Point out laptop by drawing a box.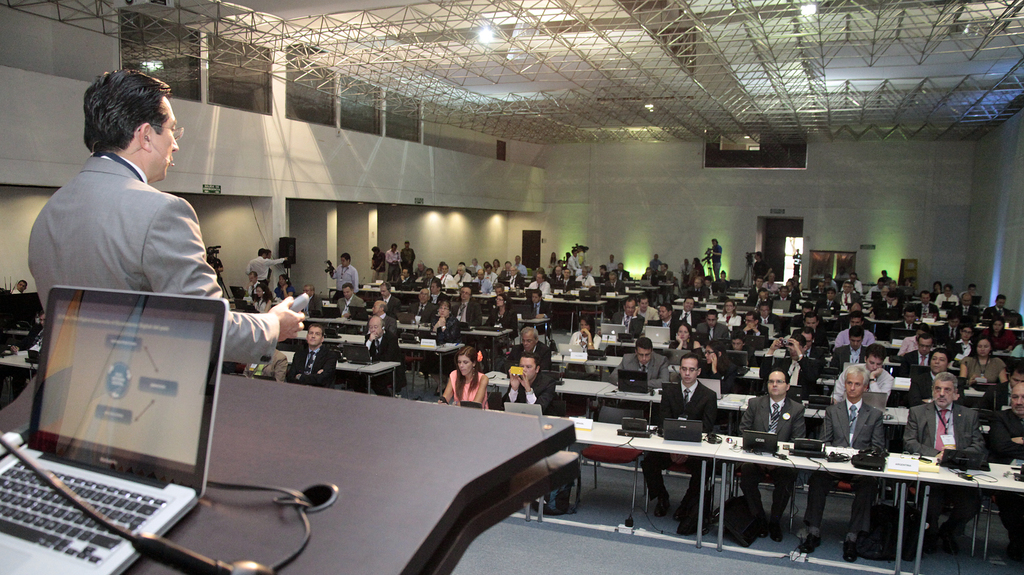
663:348:692:365.
